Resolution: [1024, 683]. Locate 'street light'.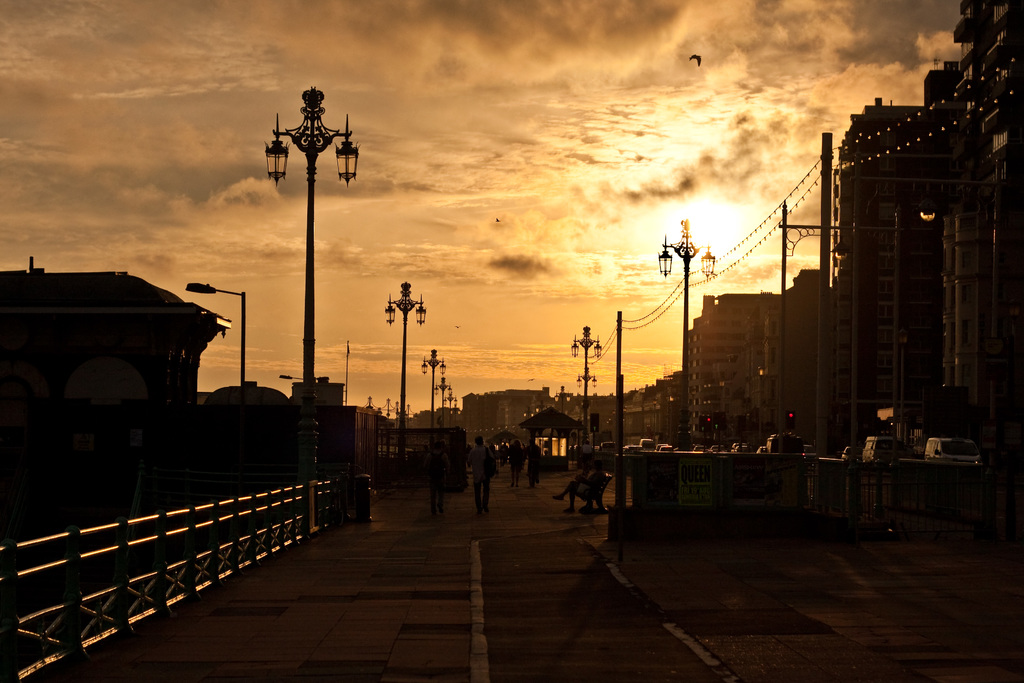
box=[453, 399, 463, 427].
